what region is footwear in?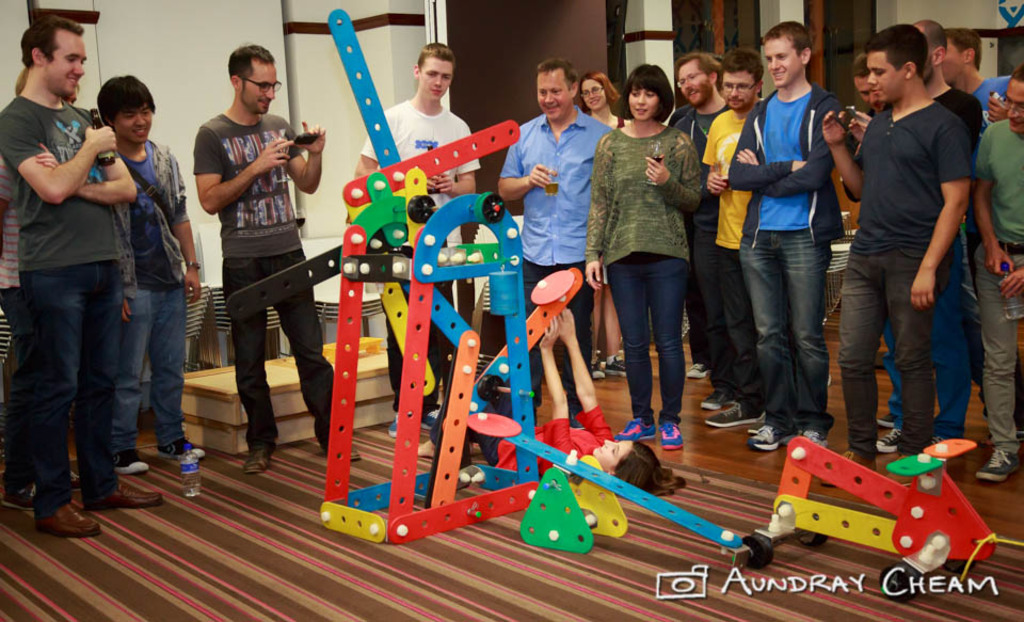
[69,469,84,485].
